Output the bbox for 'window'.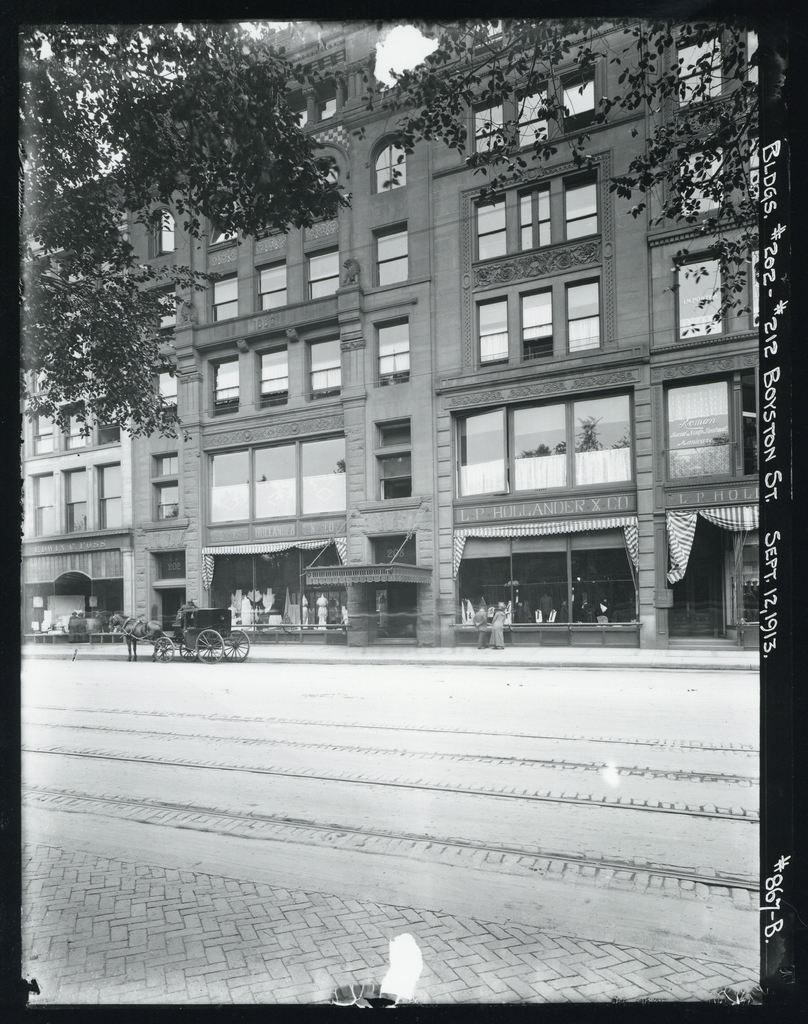
bbox=[574, 387, 635, 485].
